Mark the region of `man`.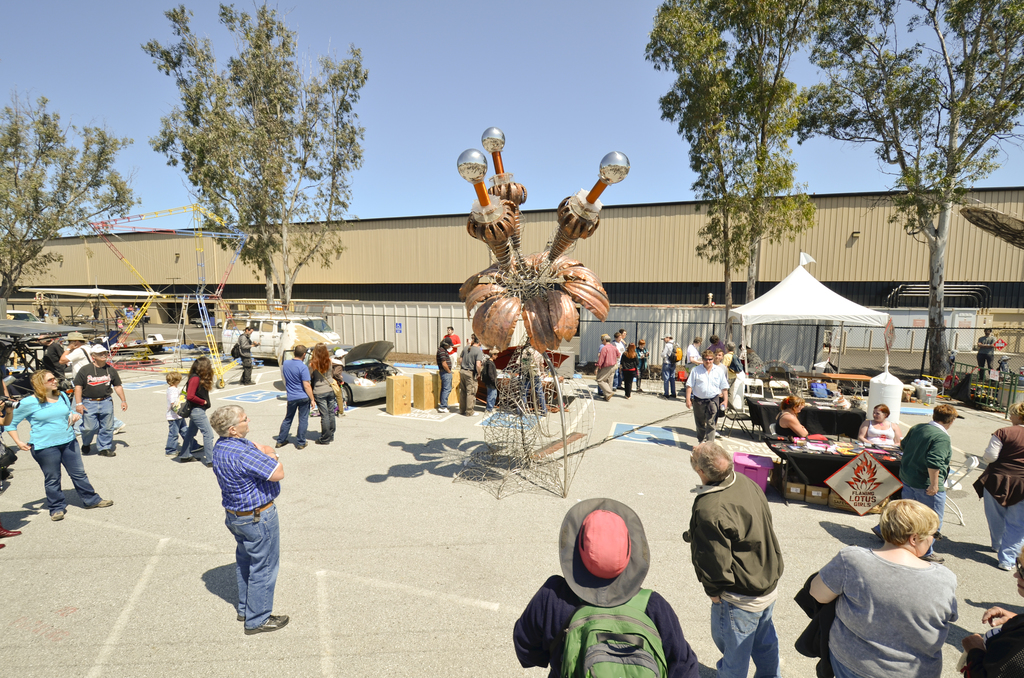
Region: {"x1": 211, "y1": 403, "x2": 287, "y2": 633}.
